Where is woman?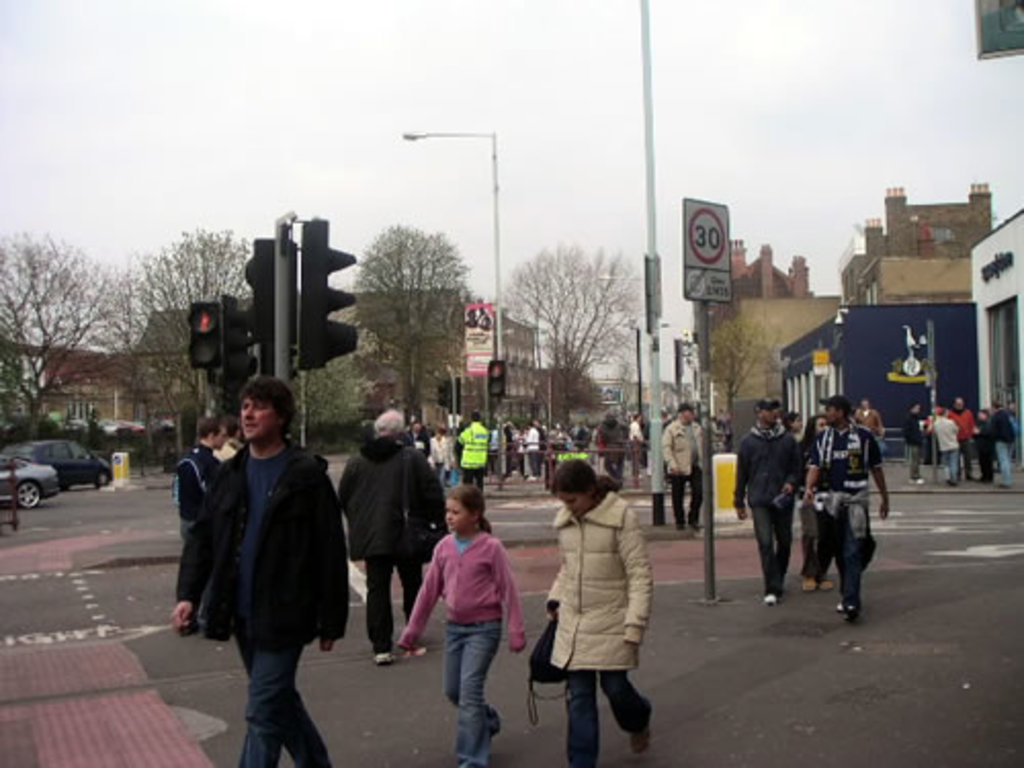
locate(528, 463, 655, 748).
